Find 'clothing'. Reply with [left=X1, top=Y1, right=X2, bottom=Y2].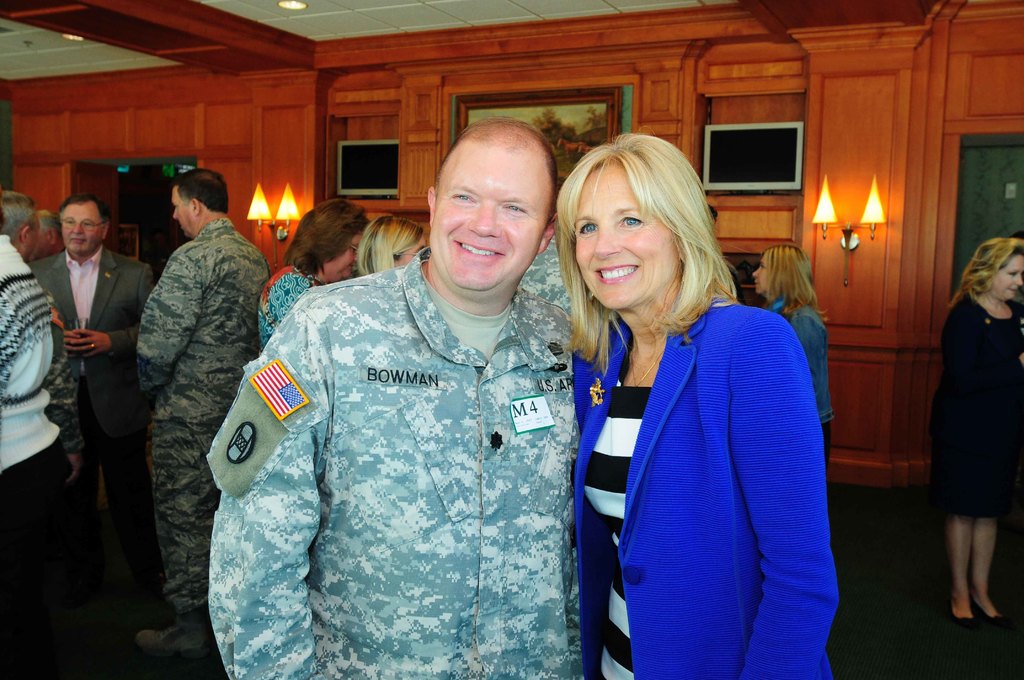
[left=577, top=311, right=849, bottom=679].
